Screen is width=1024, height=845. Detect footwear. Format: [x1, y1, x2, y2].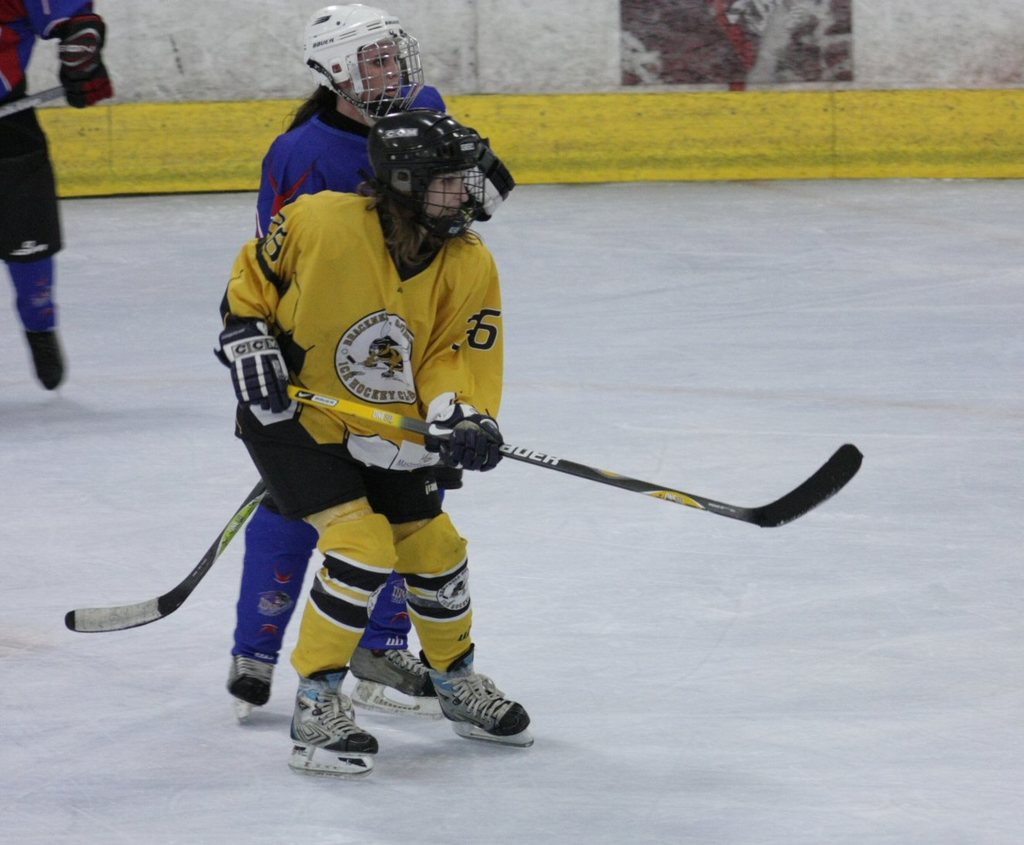
[349, 643, 436, 697].
